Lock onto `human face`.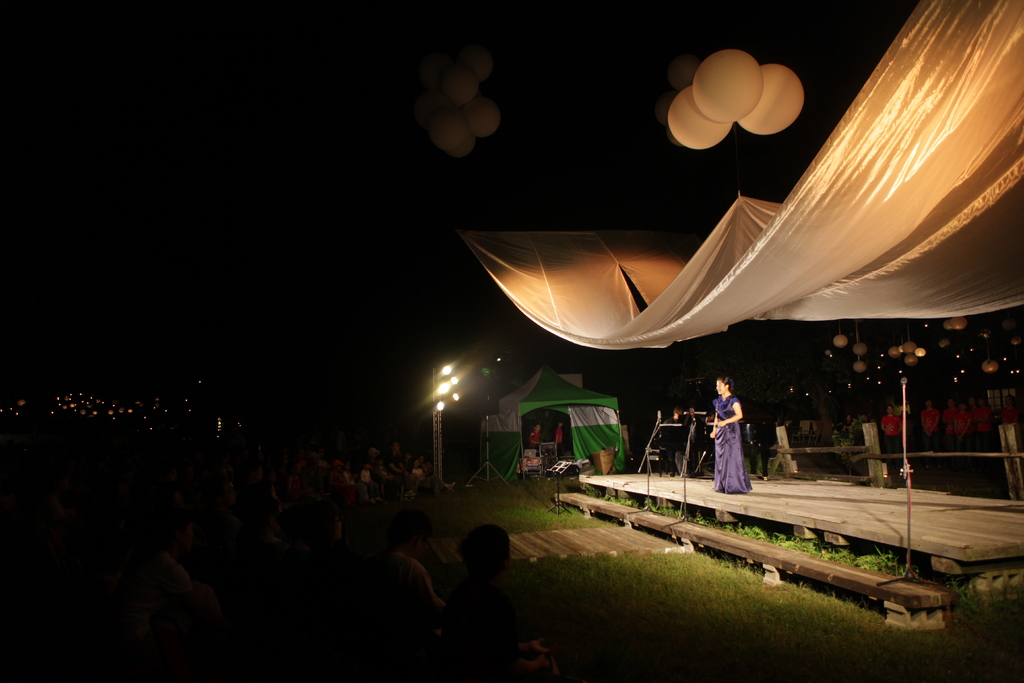
Locked: 561/422/564/427.
